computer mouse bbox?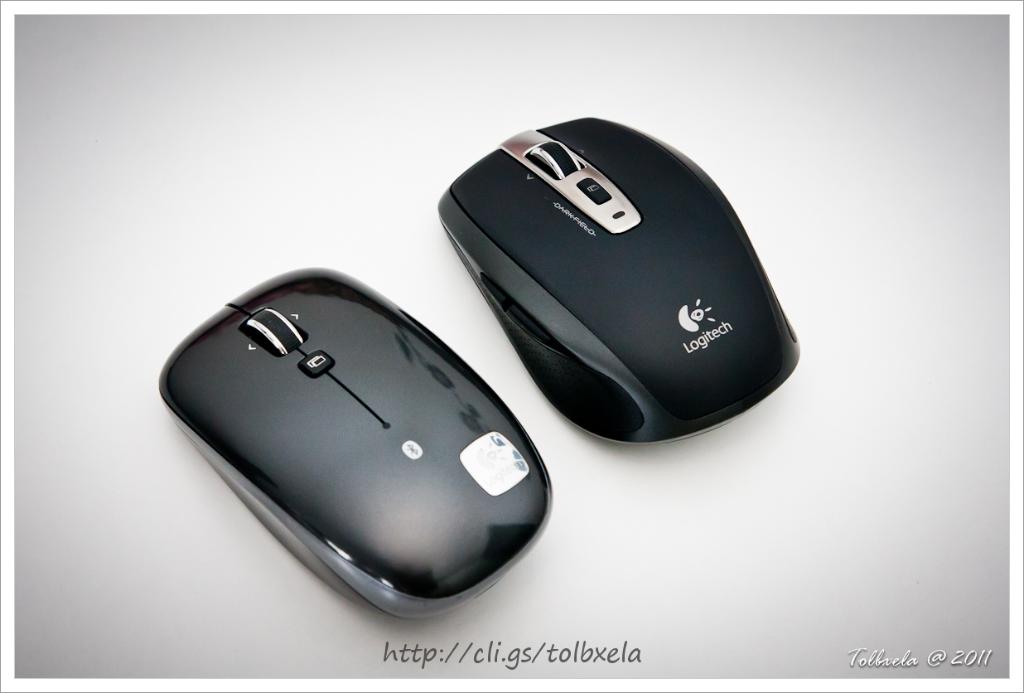
crop(160, 267, 556, 618)
